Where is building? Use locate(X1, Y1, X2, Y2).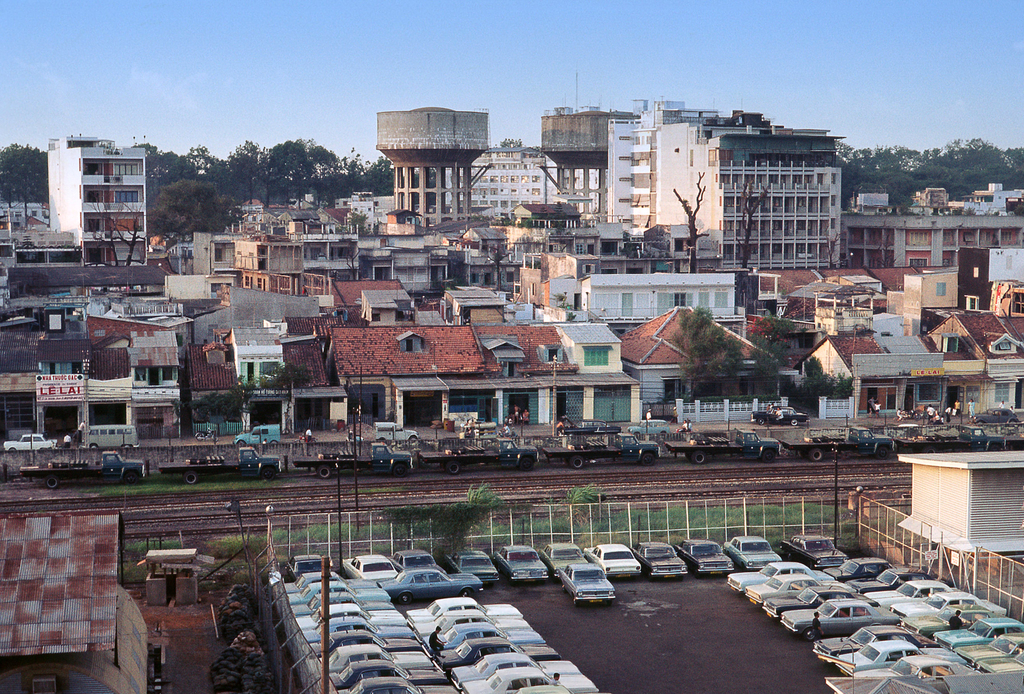
locate(0, 509, 152, 693).
